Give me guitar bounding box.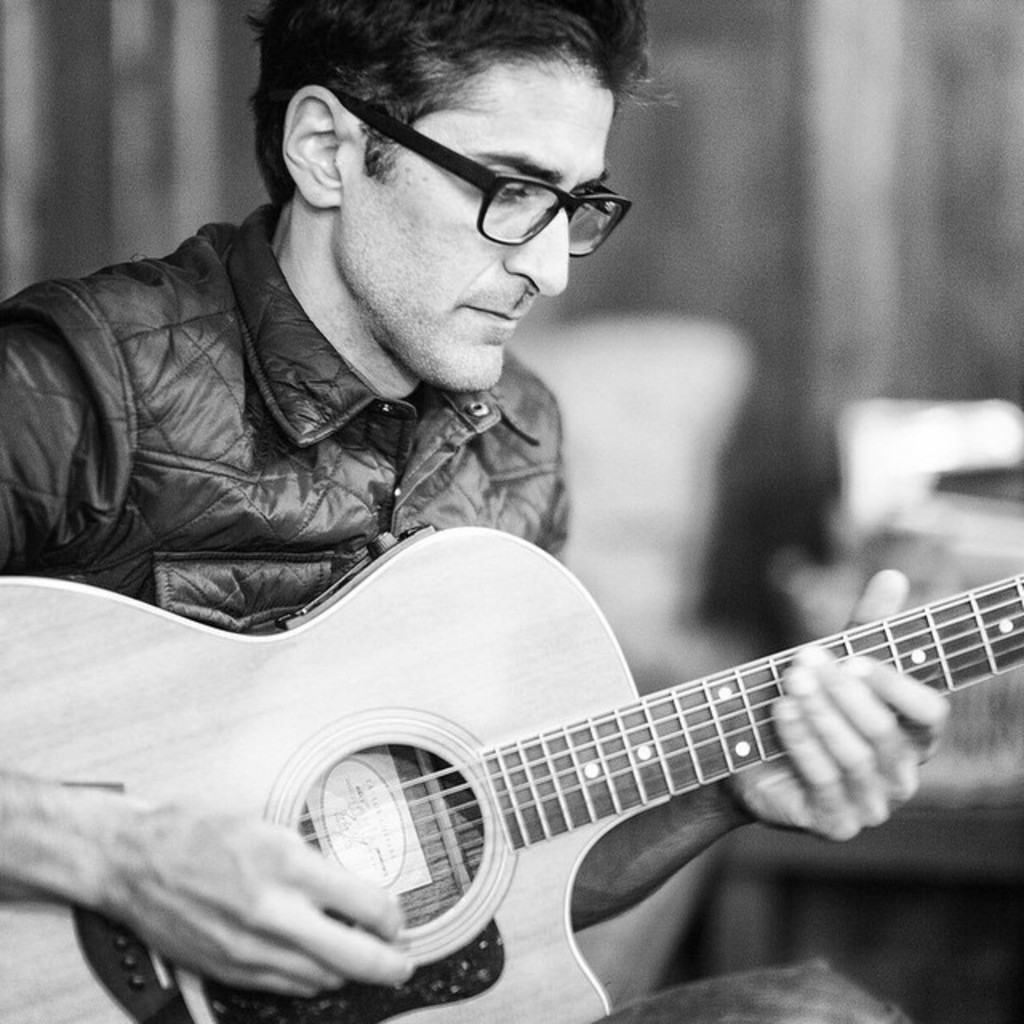
0:518:1022:1022.
